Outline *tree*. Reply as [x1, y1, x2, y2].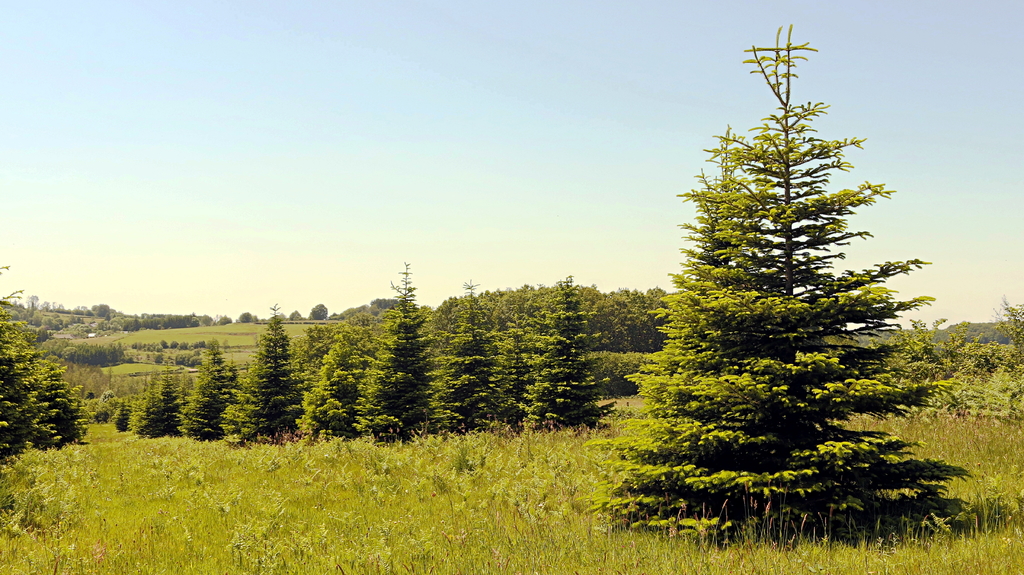
[352, 252, 470, 444].
